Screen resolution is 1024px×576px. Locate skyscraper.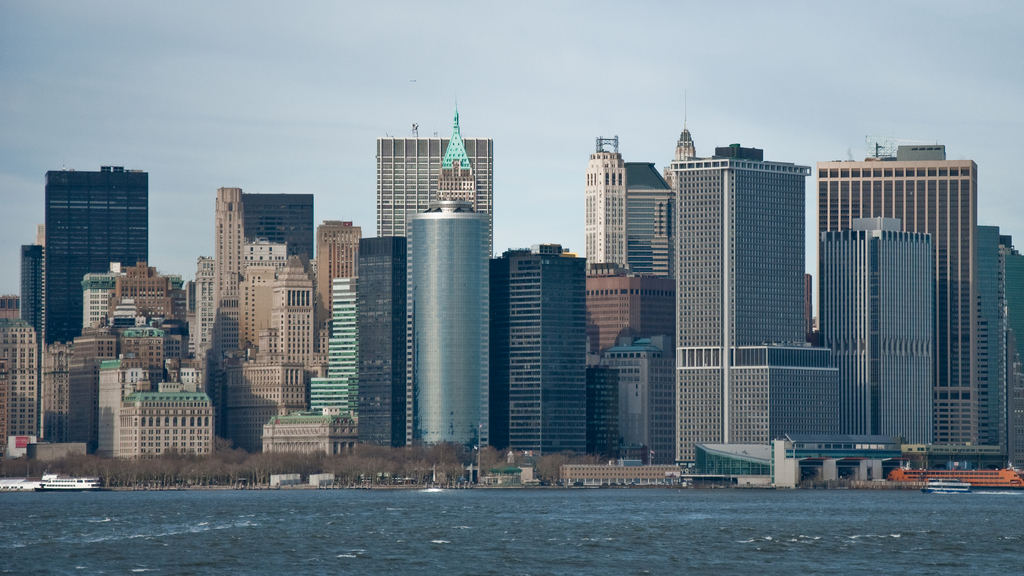
{"x1": 587, "y1": 263, "x2": 674, "y2": 354}.
